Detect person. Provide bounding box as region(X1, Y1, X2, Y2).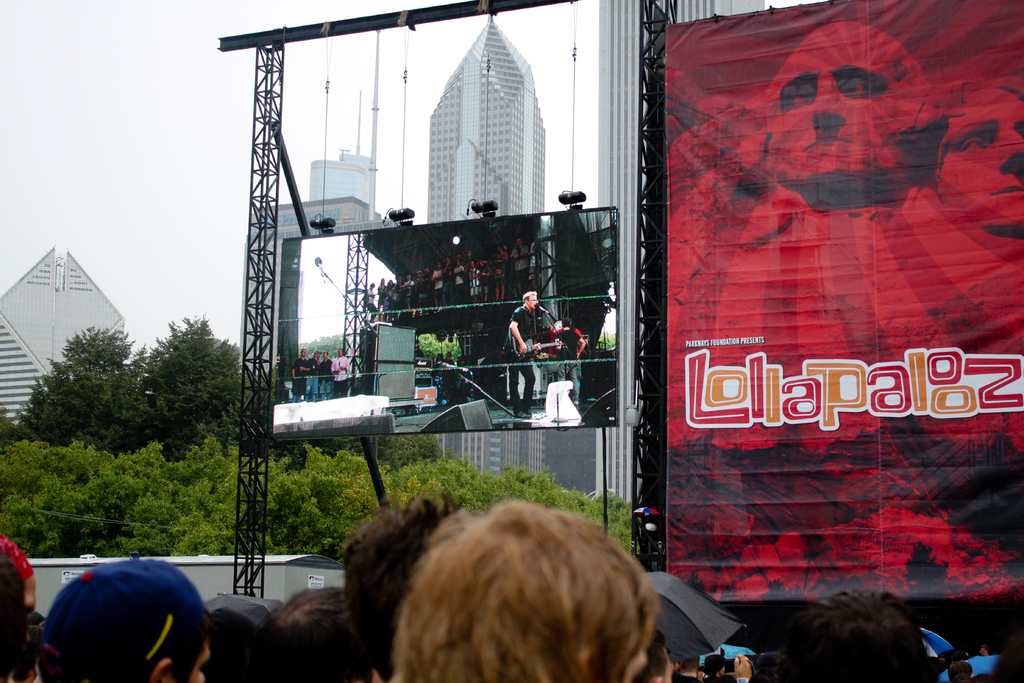
region(502, 289, 543, 420).
